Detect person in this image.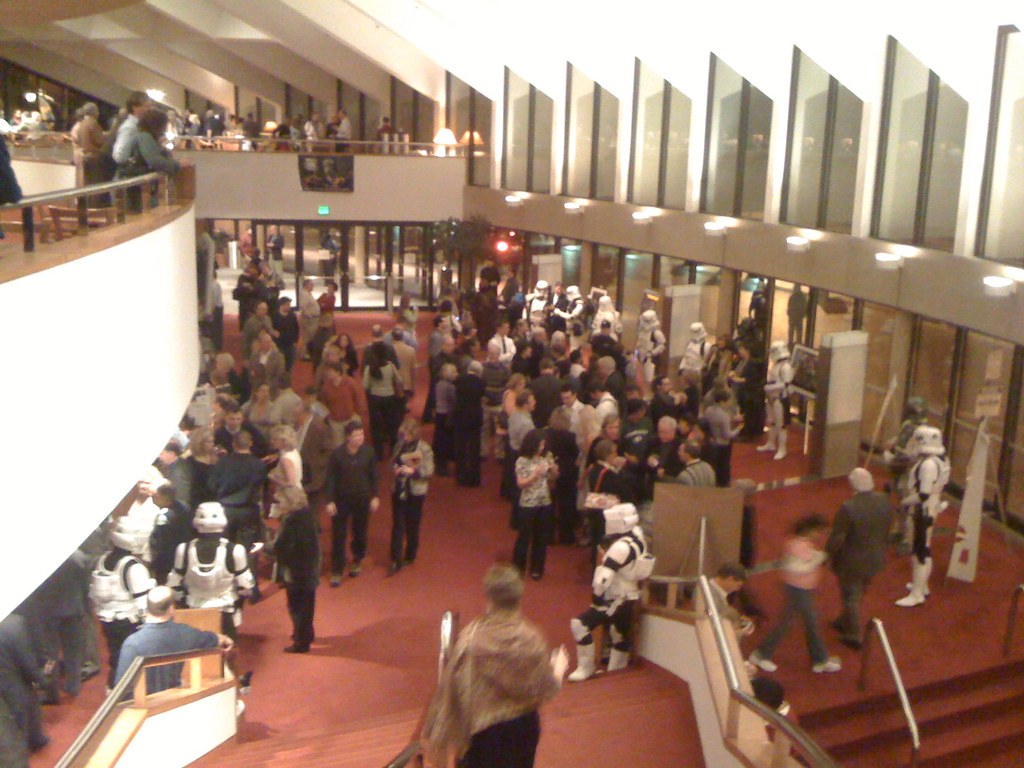
Detection: x1=552, y1=328, x2=573, y2=358.
